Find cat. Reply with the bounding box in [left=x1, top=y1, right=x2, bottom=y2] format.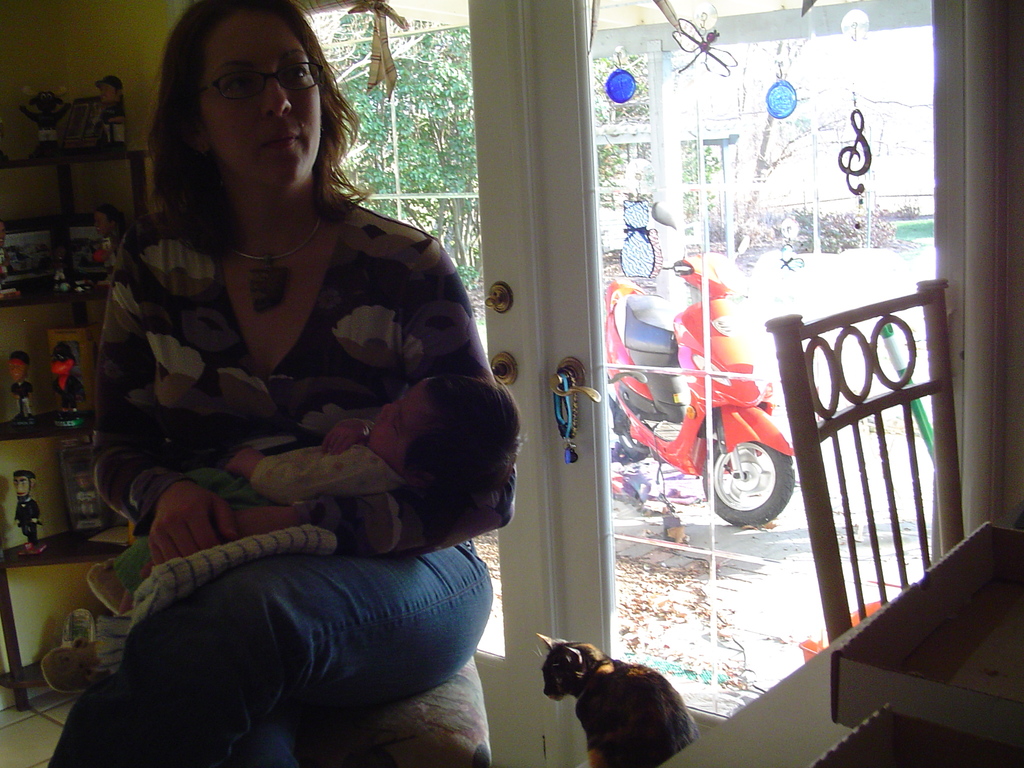
[left=535, top=631, right=702, bottom=767].
